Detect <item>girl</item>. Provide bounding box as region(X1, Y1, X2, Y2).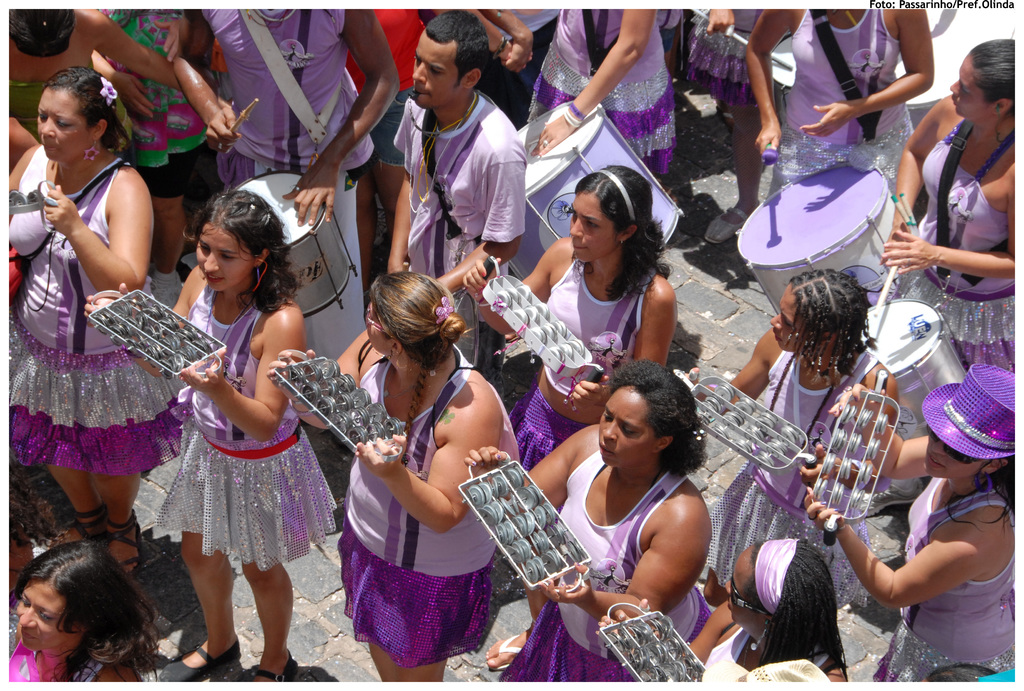
region(463, 359, 715, 690).
